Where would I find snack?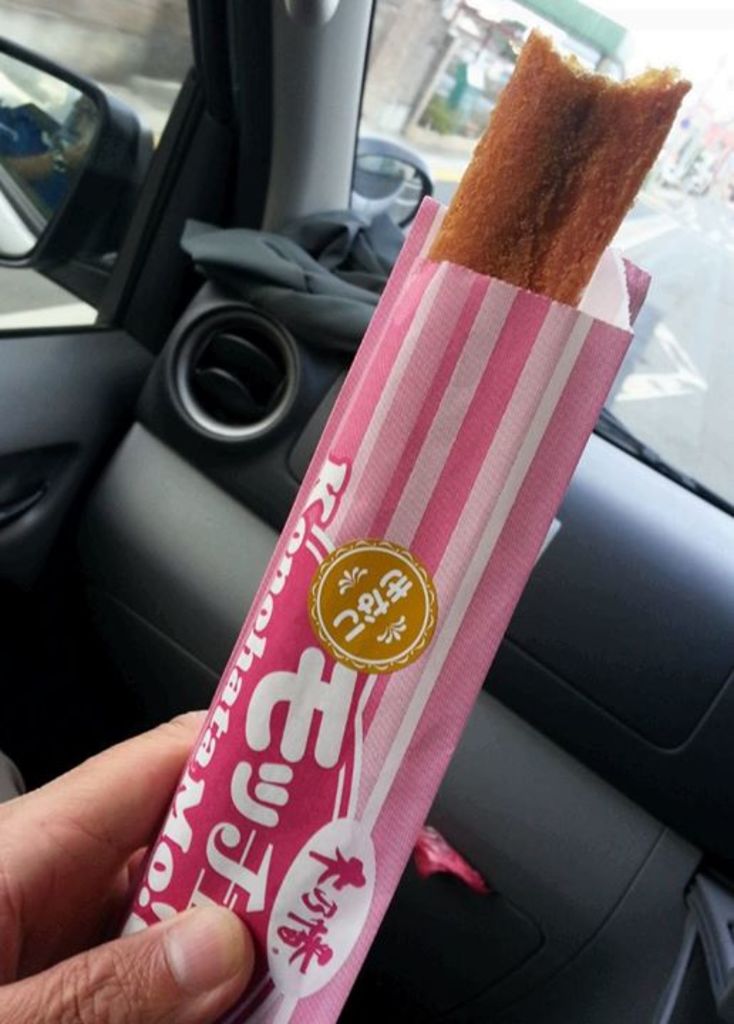
At pyautogui.locateOnScreen(122, 30, 714, 1023).
